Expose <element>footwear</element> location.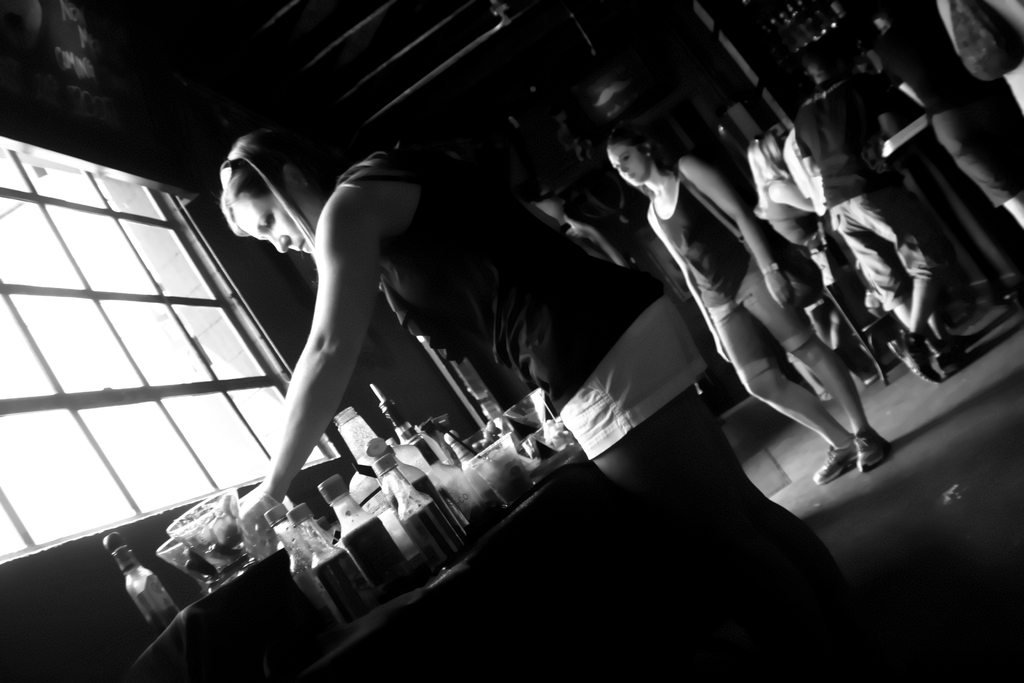
Exposed at box(881, 325, 943, 383).
